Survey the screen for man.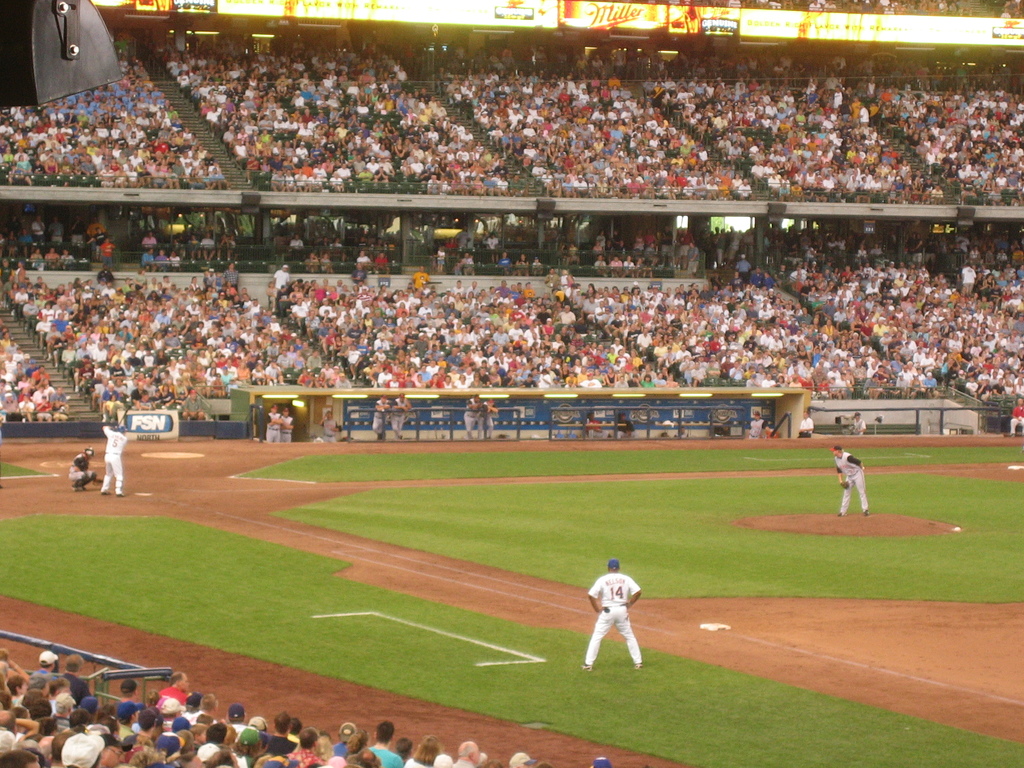
Survey found: 390/391/412/436.
